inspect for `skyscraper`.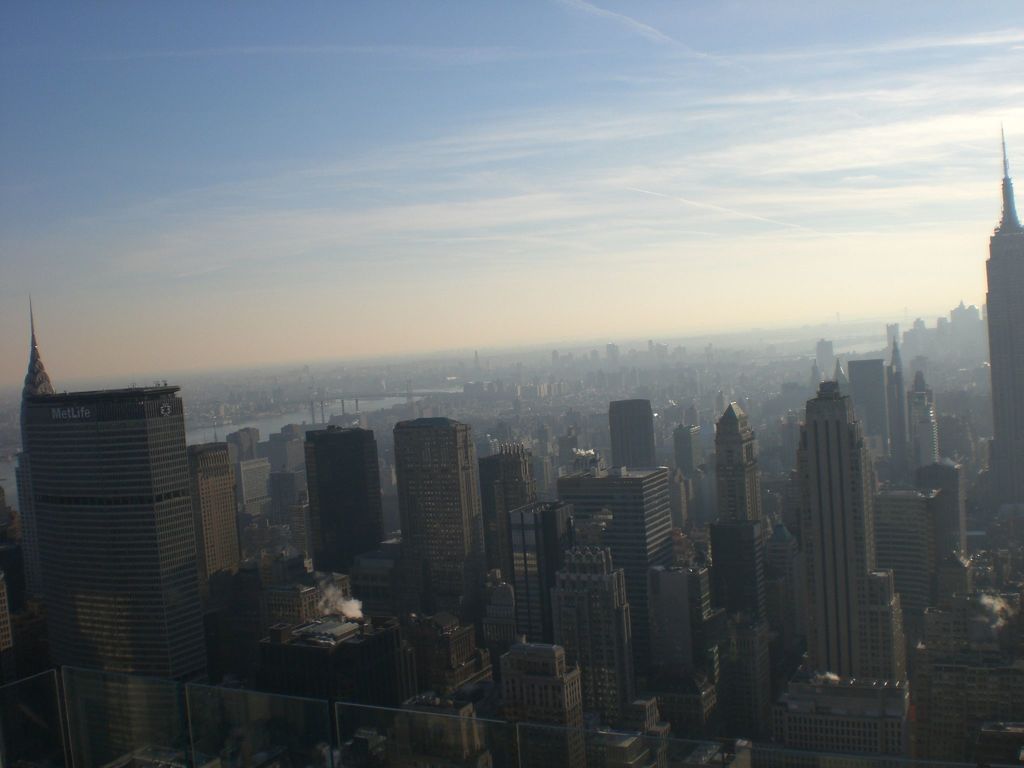
Inspection: 832, 369, 851, 393.
